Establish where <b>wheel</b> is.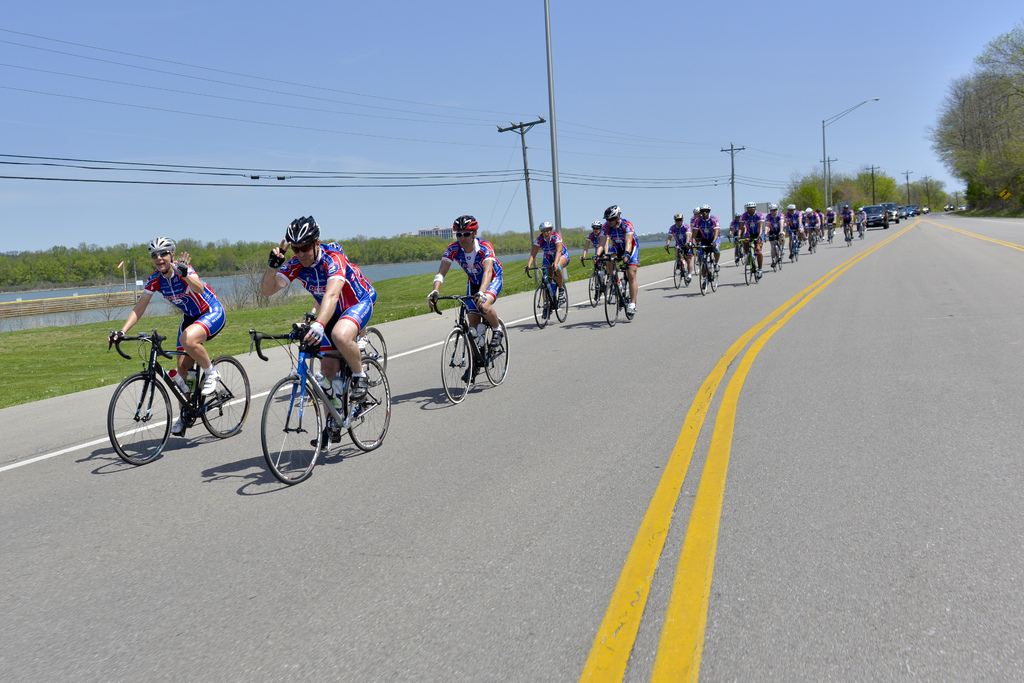
Established at left=769, top=241, right=778, bottom=273.
